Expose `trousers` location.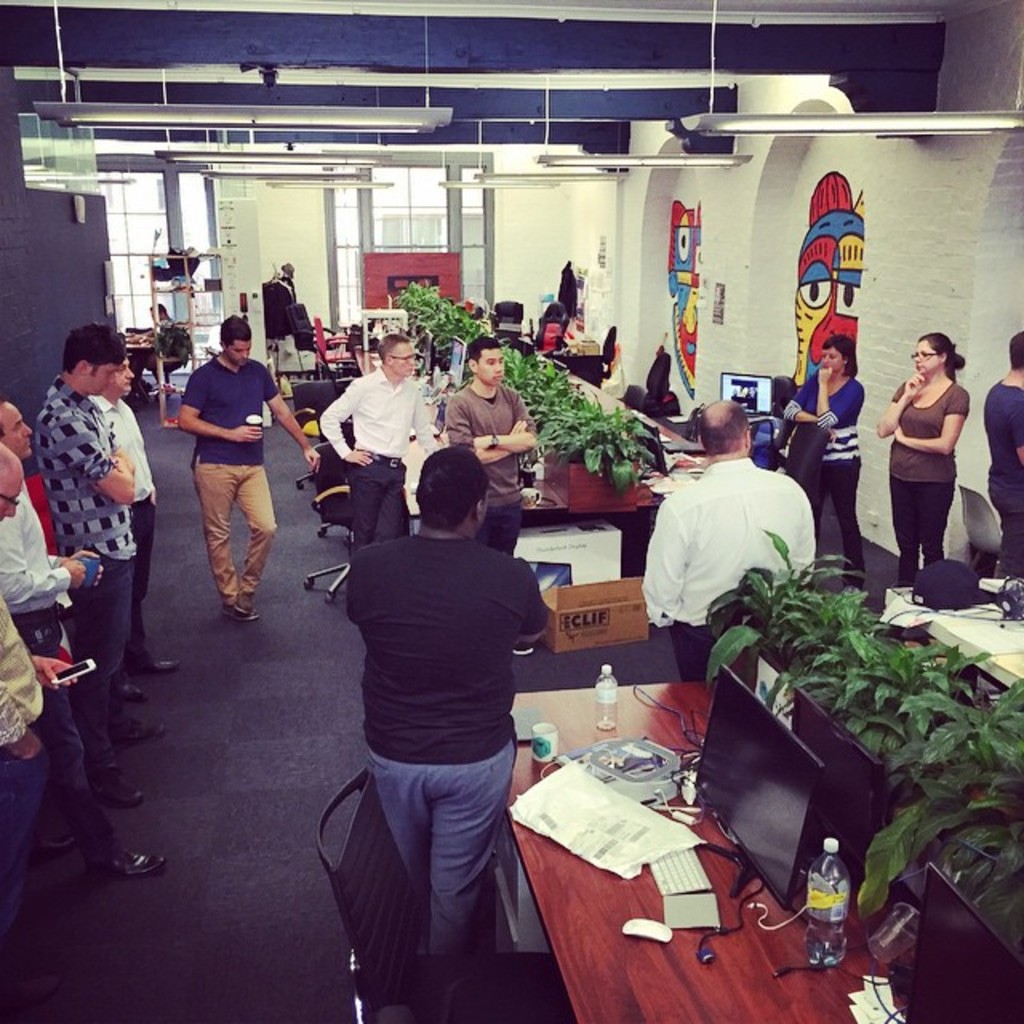
Exposed at Rect(475, 493, 525, 554).
